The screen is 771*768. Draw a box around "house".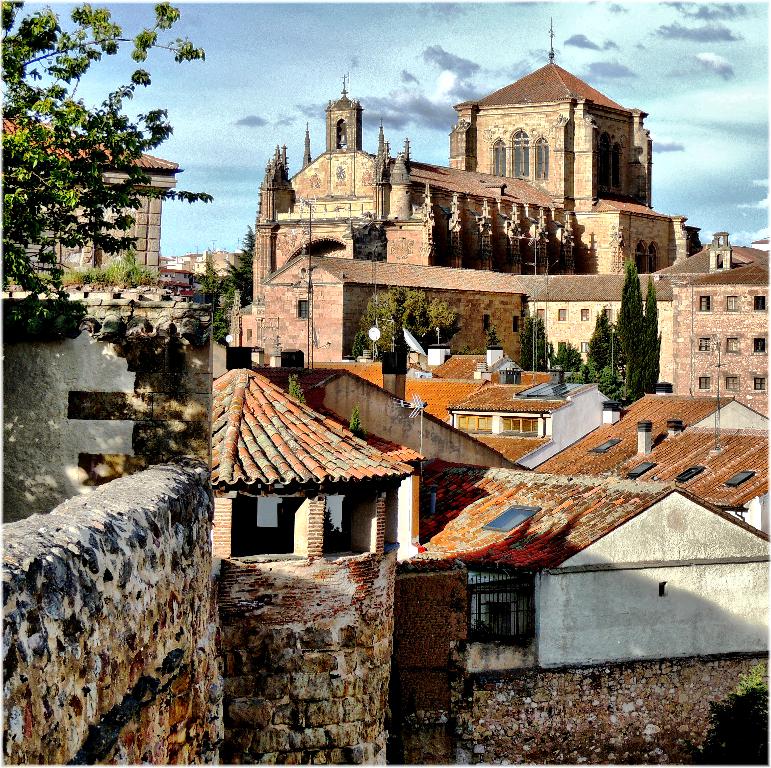
{"x1": 243, "y1": 35, "x2": 690, "y2": 269}.
